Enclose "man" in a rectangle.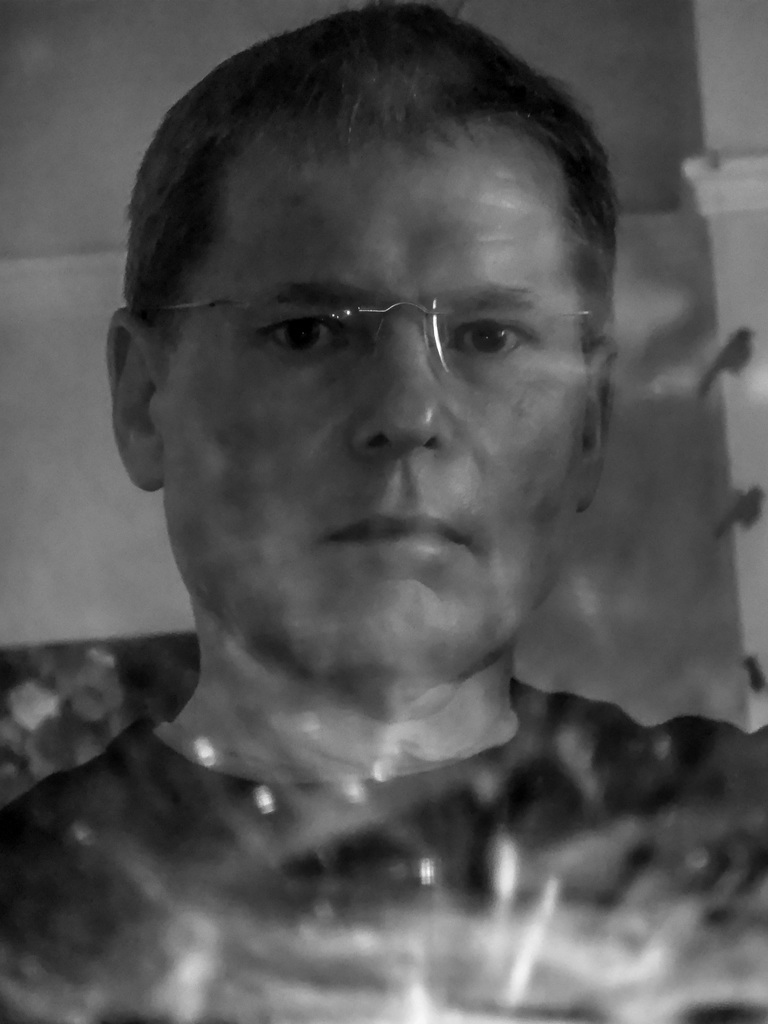
rect(18, 7, 736, 971).
